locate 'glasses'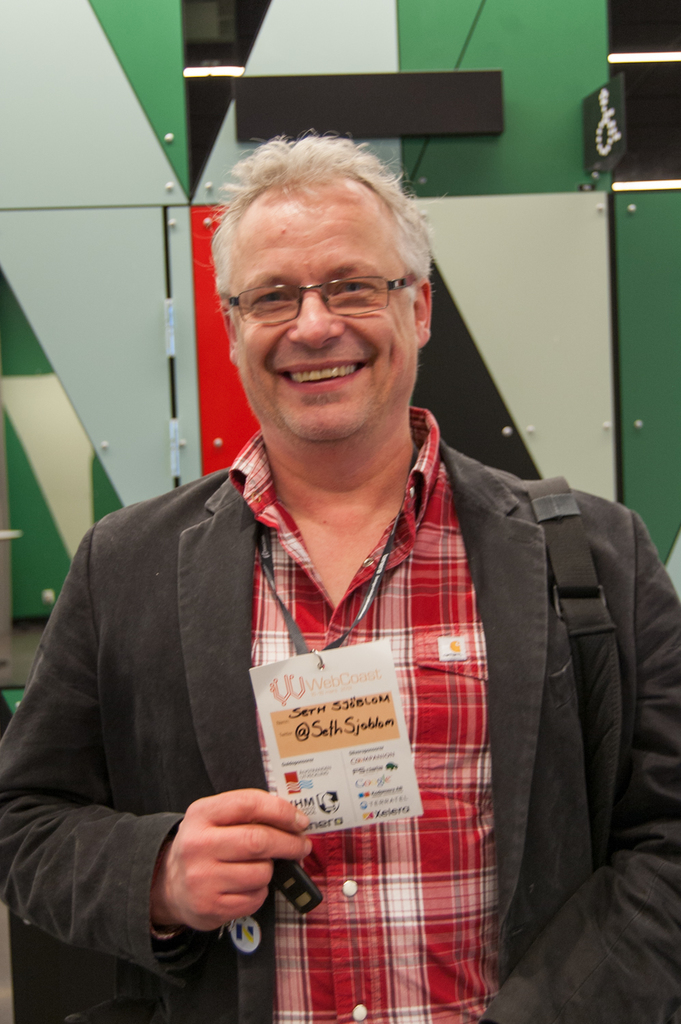
230, 273, 415, 327
